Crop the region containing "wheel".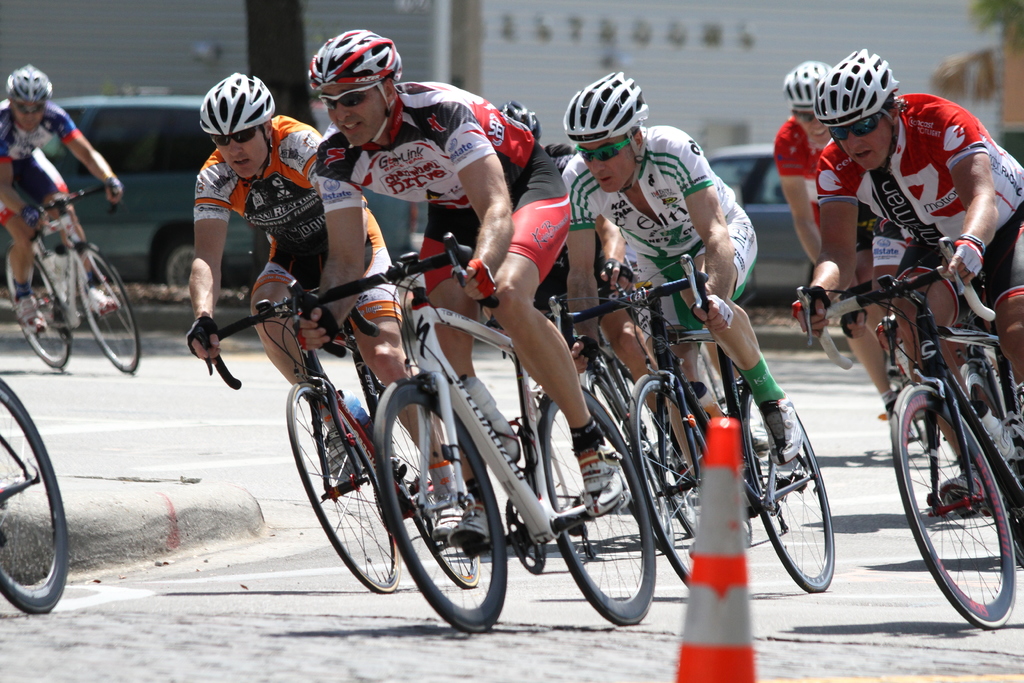
Crop region: Rect(892, 379, 1021, 627).
